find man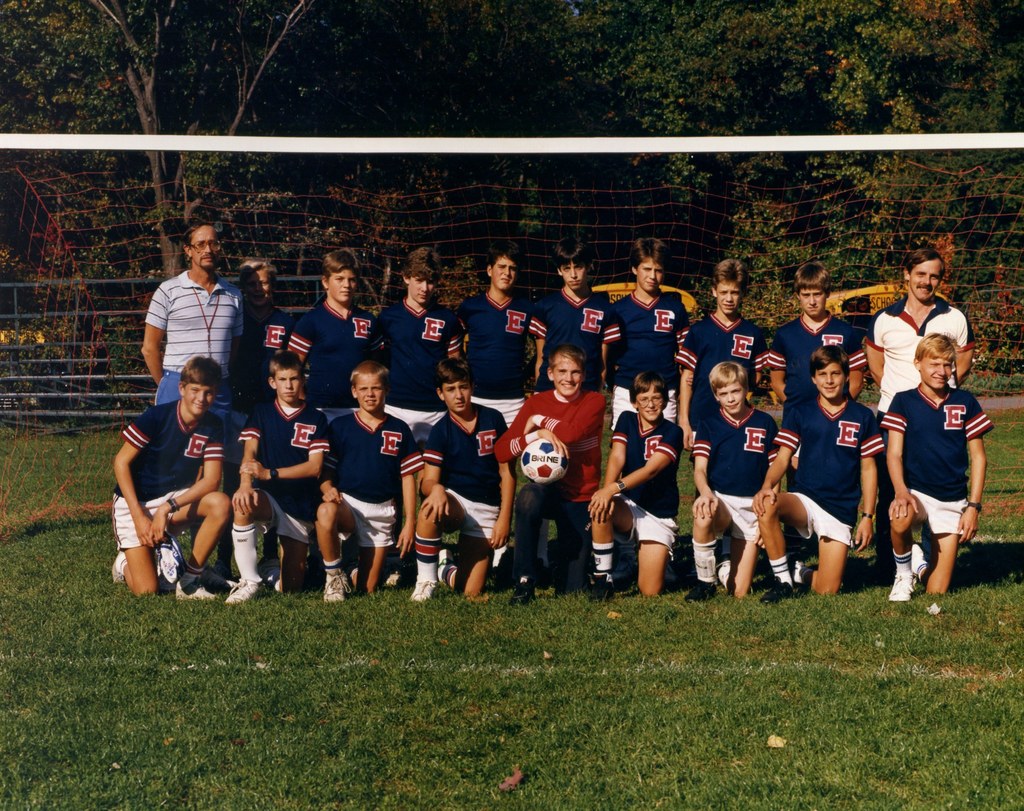
x1=140, y1=217, x2=249, y2=586
